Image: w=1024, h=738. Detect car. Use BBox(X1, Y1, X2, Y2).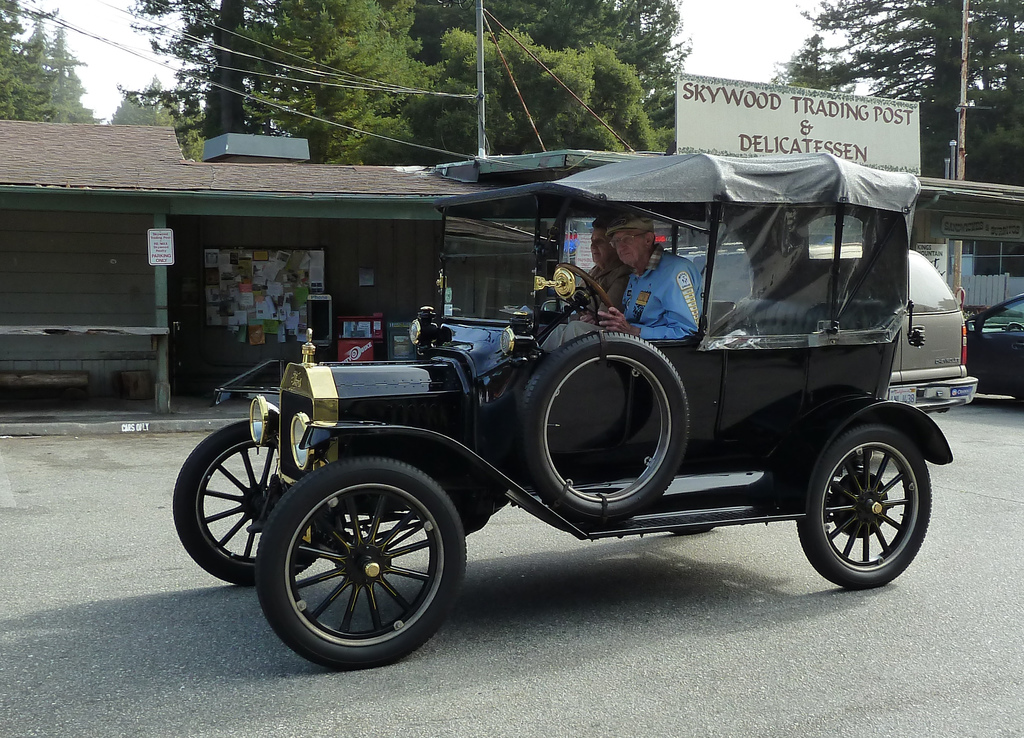
BBox(956, 292, 1023, 399).
